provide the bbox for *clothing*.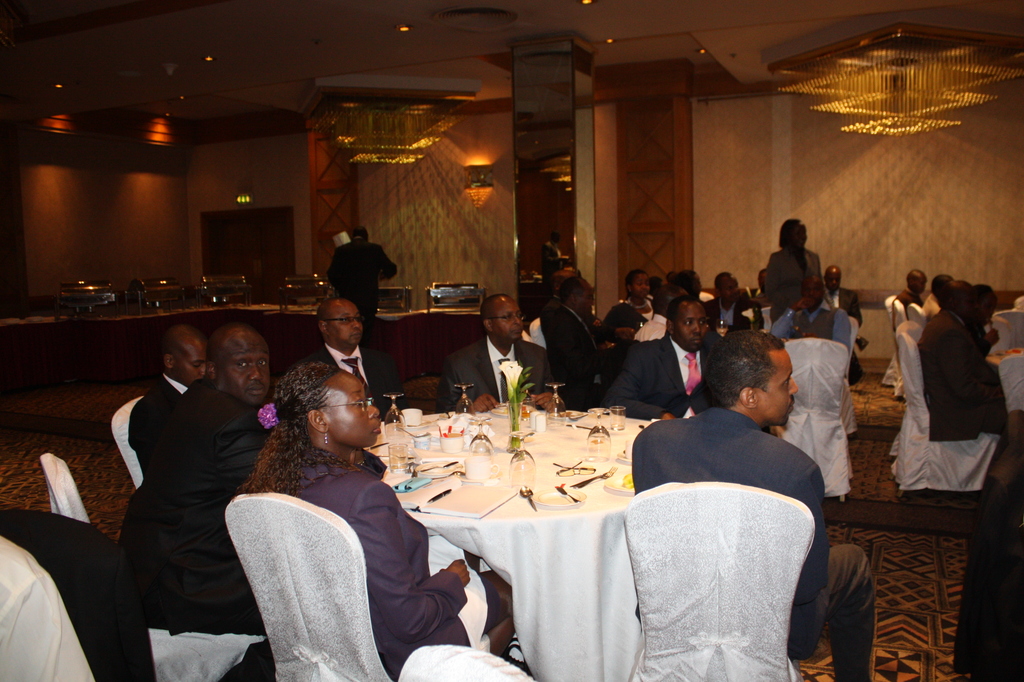
(116,373,277,681).
